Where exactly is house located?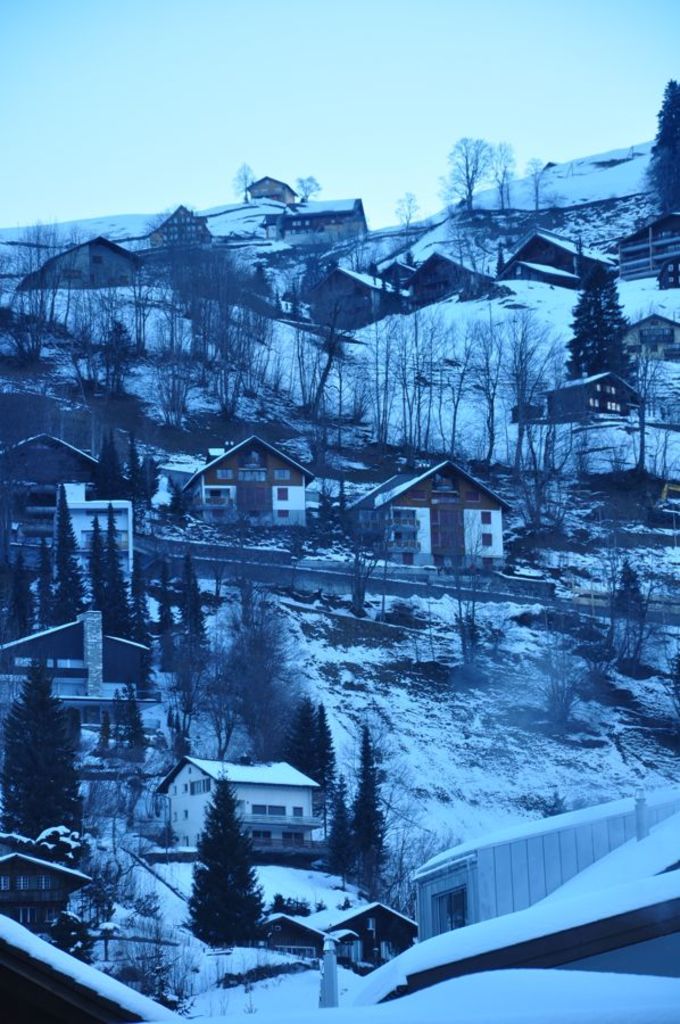
Its bounding box is x1=495, y1=229, x2=598, y2=296.
